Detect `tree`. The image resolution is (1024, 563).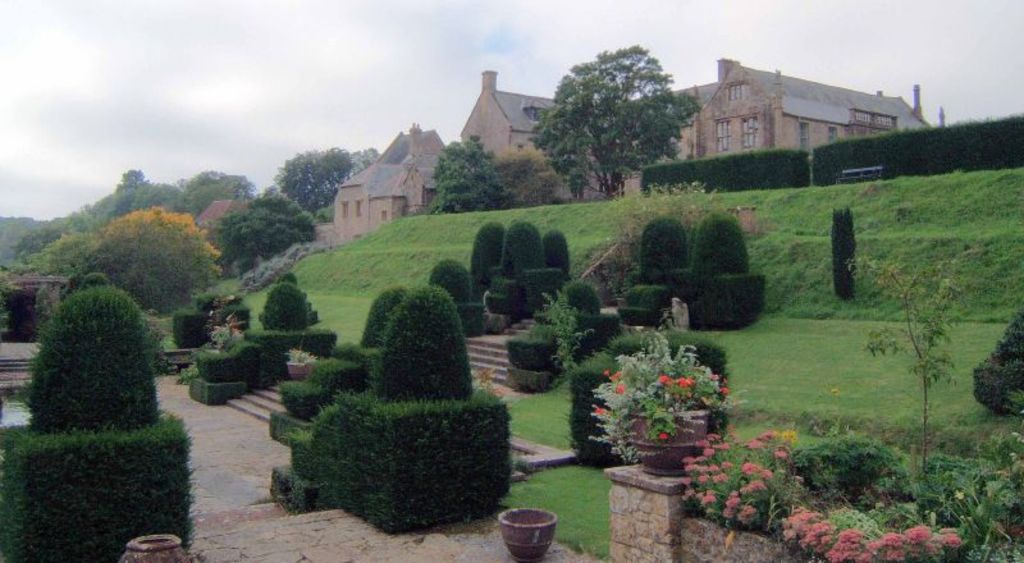
[0, 279, 197, 562].
